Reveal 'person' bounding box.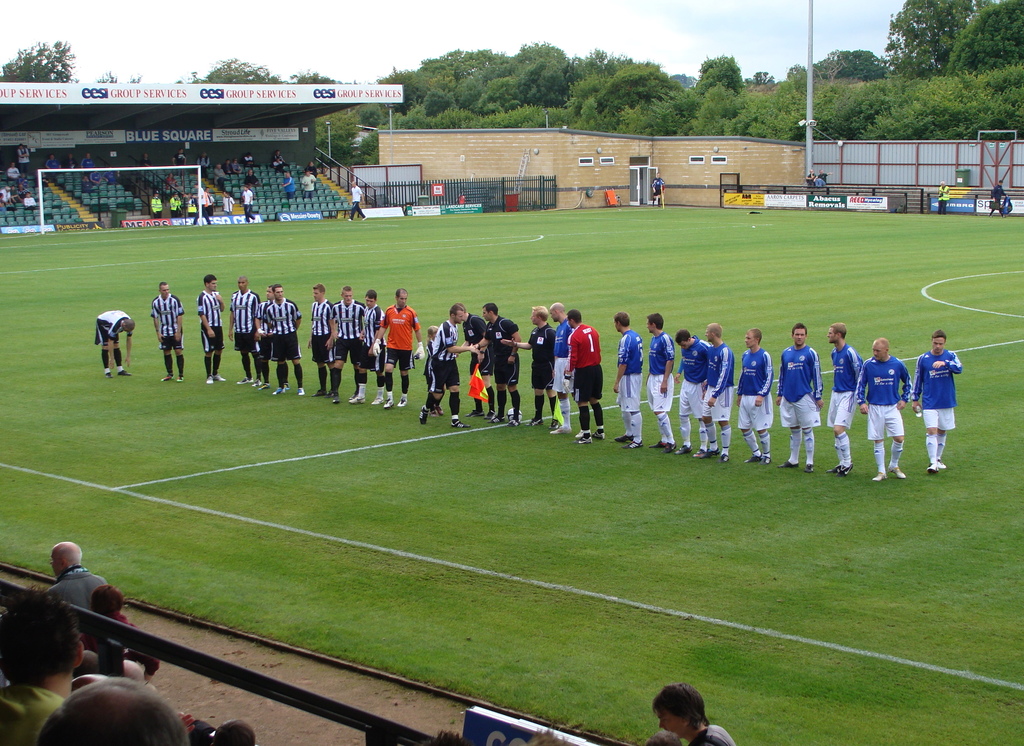
Revealed: BBox(152, 283, 184, 385).
